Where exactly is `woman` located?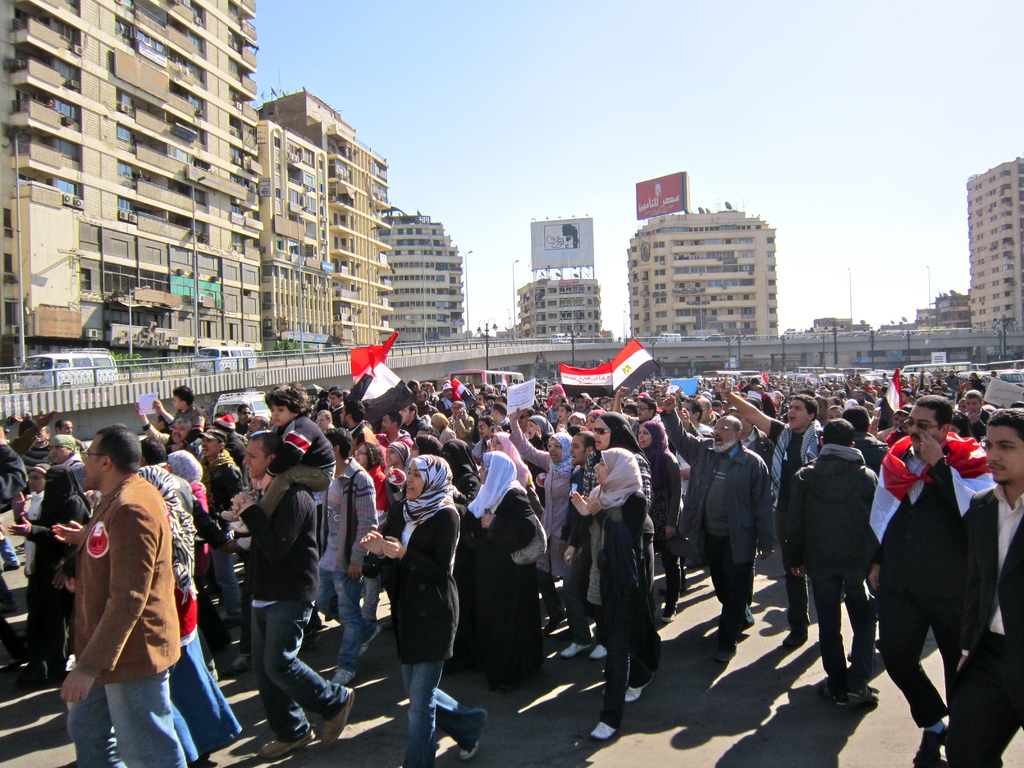
Its bounding box is {"x1": 408, "y1": 429, "x2": 447, "y2": 462}.
